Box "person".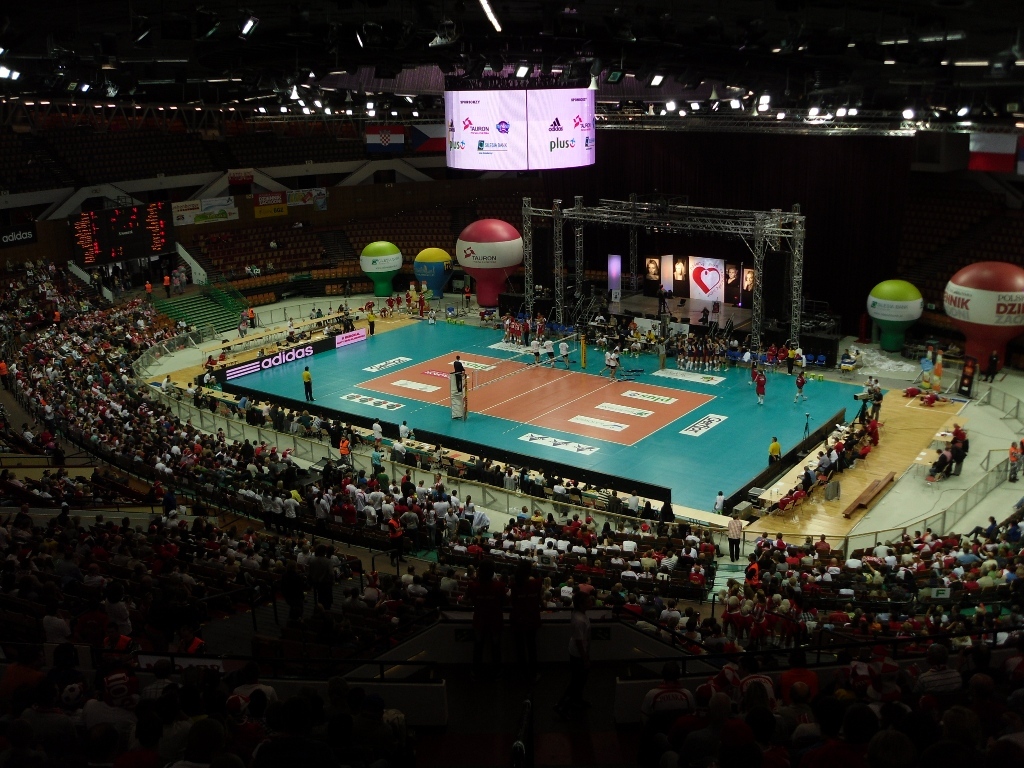
crop(342, 440, 347, 463).
